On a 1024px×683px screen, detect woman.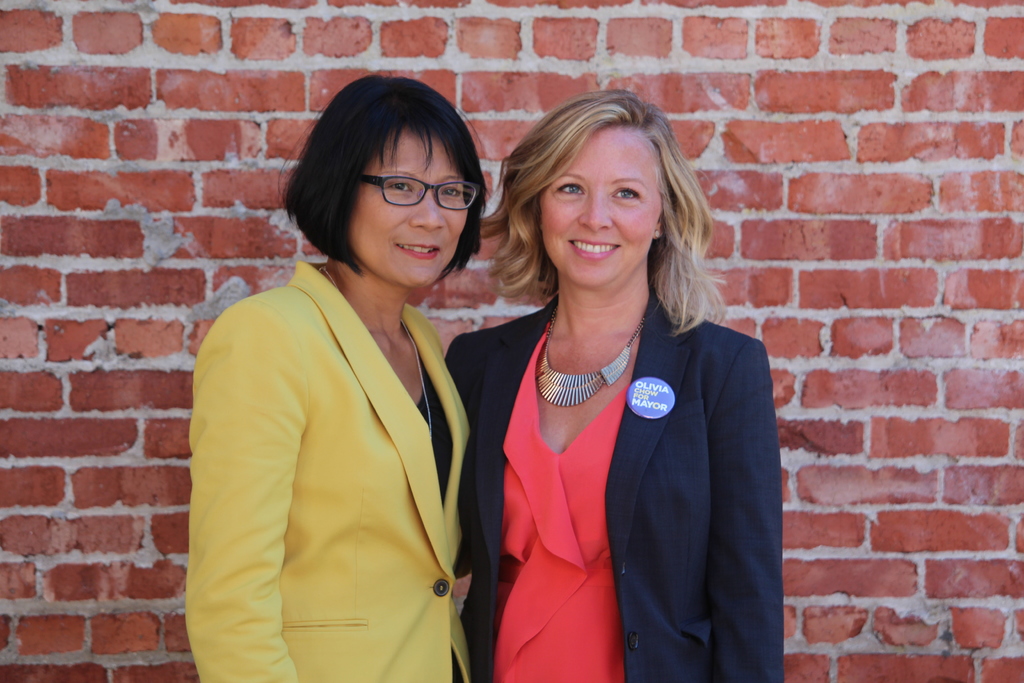
bbox(439, 88, 787, 682).
